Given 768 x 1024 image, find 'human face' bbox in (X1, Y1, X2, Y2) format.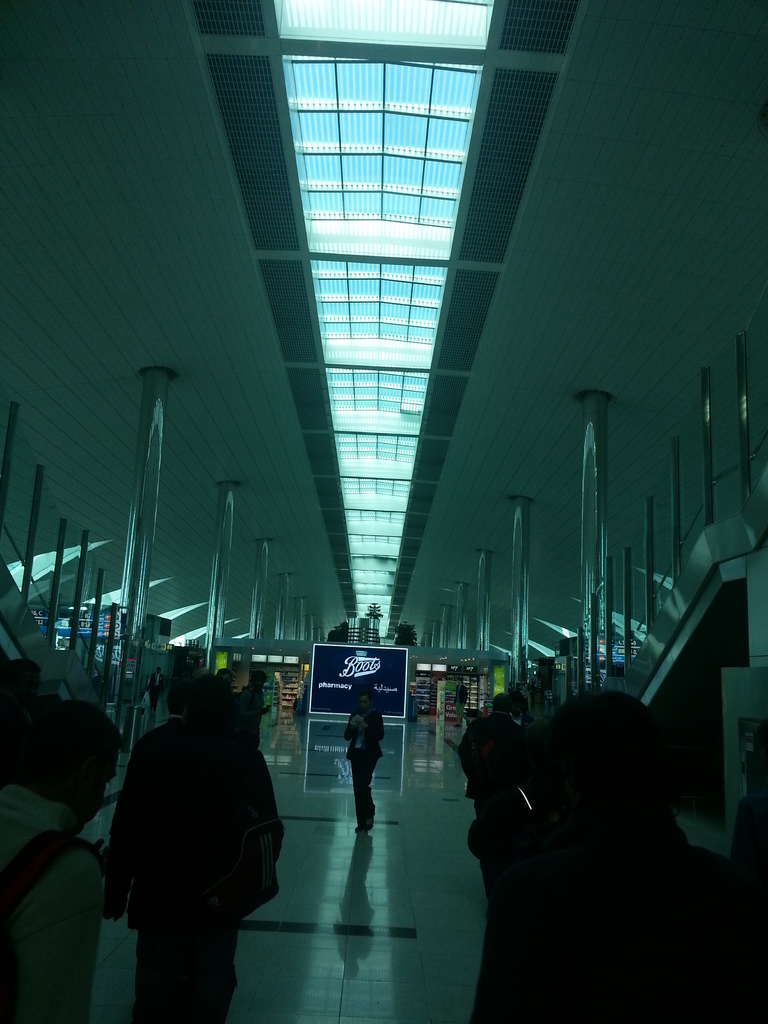
(253, 682, 265, 691).
